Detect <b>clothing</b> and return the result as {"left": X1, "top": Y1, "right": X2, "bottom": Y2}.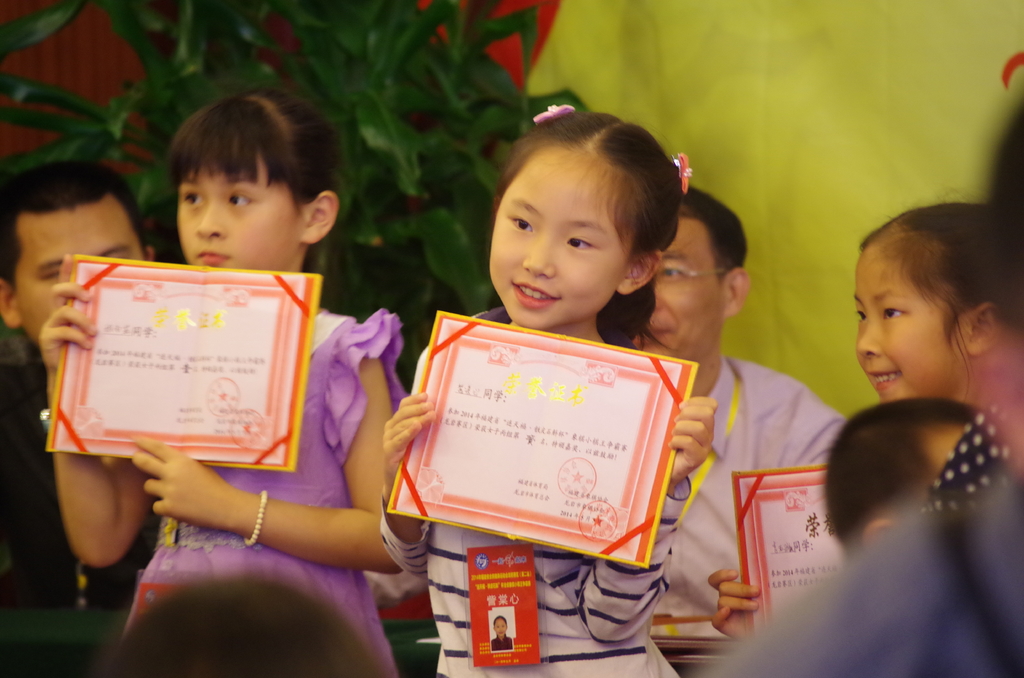
{"left": 645, "top": 349, "right": 855, "bottom": 617}.
